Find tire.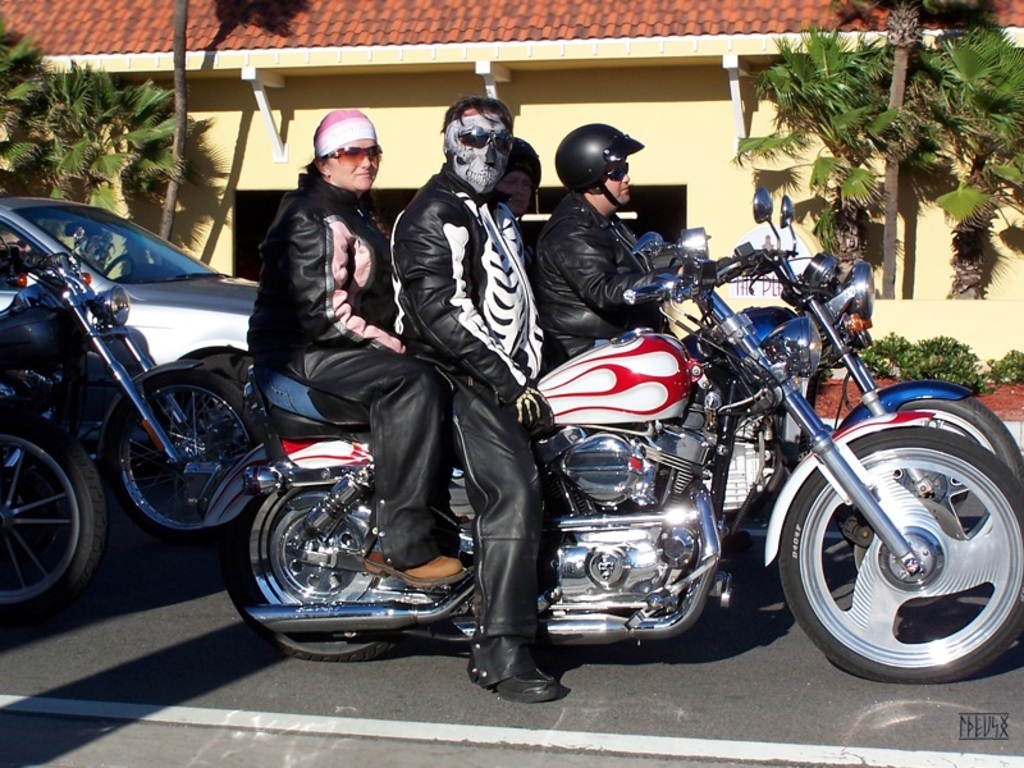
(left=765, top=421, right=1023, bottom=684).
